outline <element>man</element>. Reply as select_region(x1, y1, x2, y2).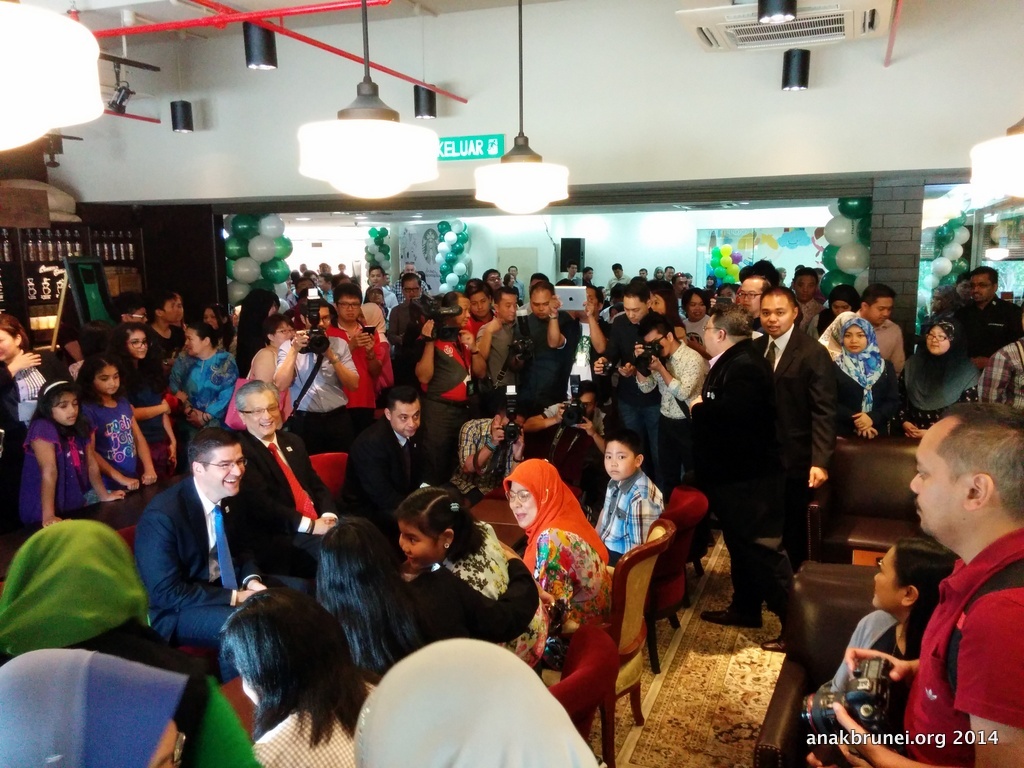
select_region(591, 290, 653, 391).
